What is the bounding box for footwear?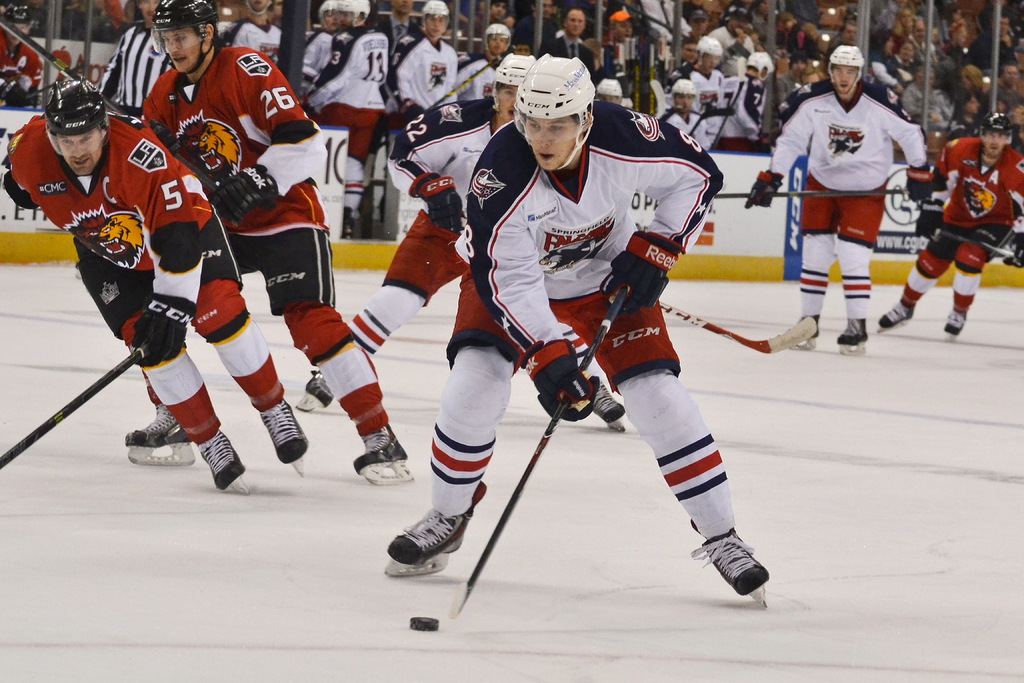
381/481/488/563.
